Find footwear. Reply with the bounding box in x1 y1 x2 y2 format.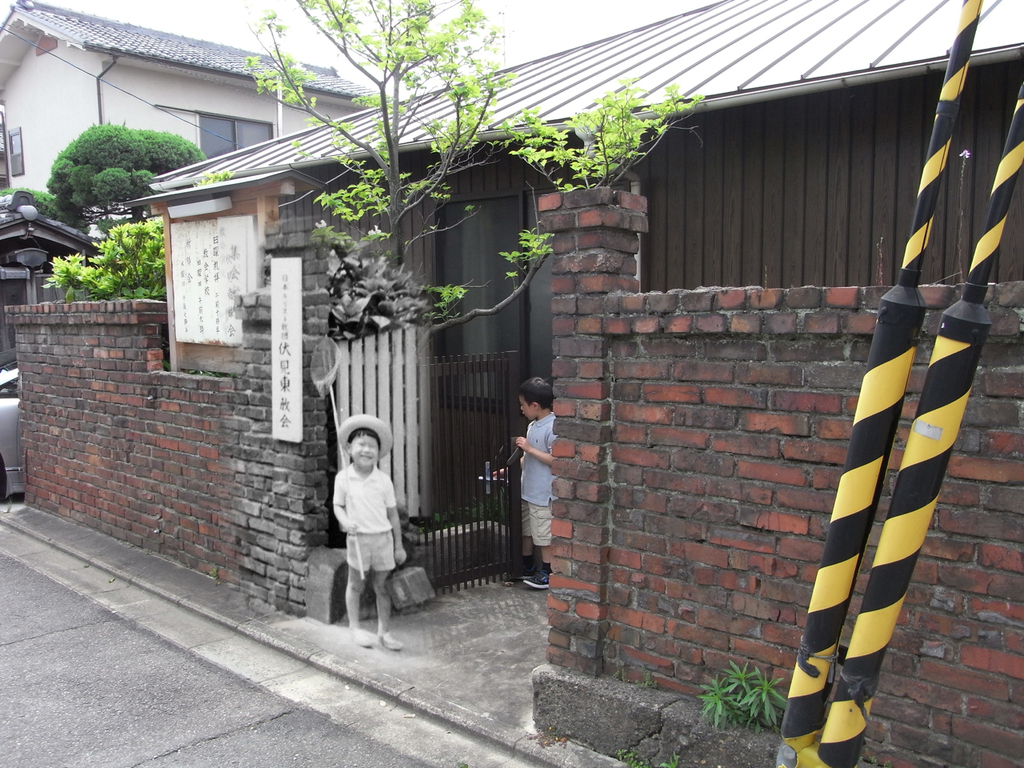
345 626 373 650.
